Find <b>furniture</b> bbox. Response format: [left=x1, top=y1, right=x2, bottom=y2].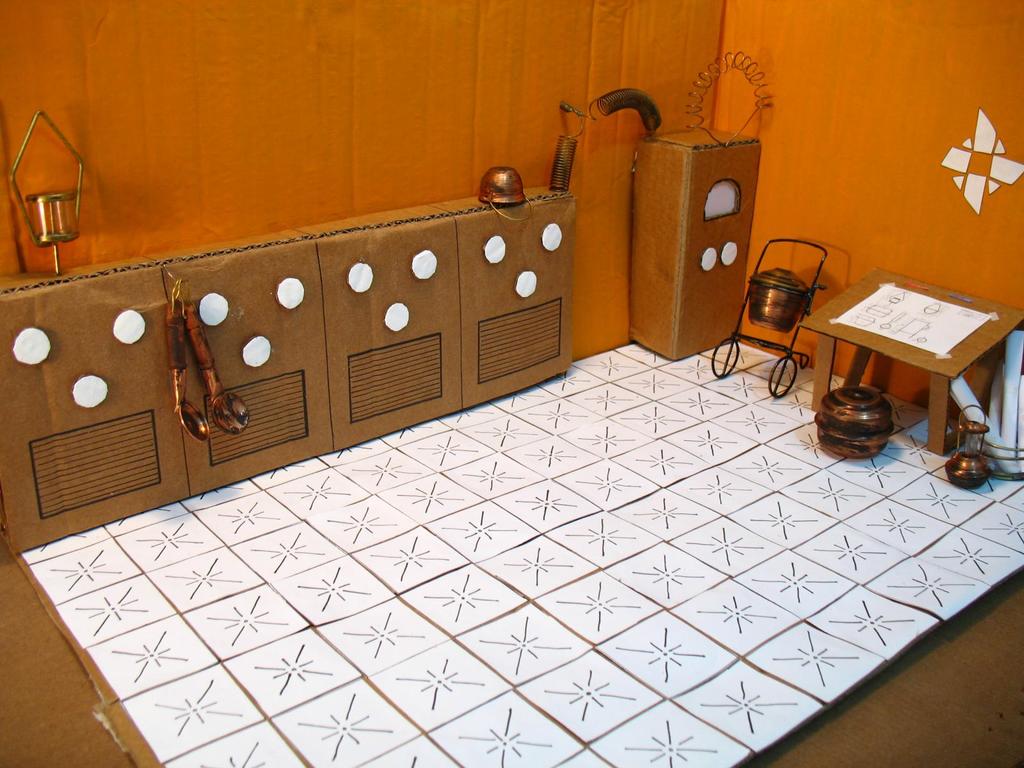
[left=794, top=263, right=1023, bottom=458].
